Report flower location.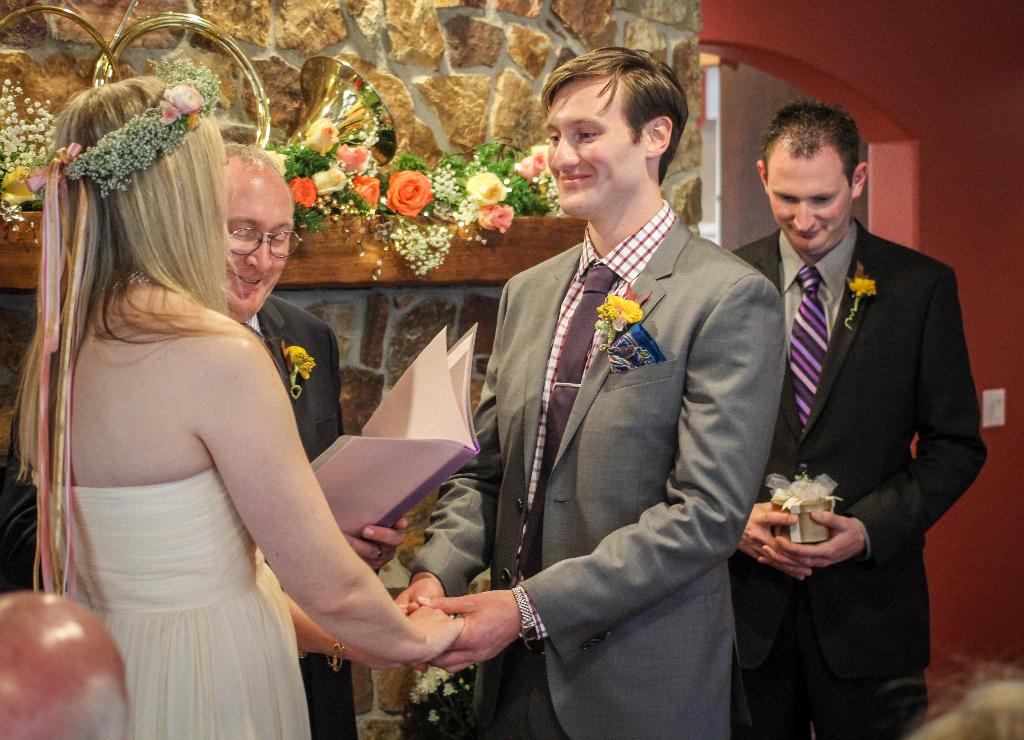
Report: bbox=(518, 151, 547, 180).
